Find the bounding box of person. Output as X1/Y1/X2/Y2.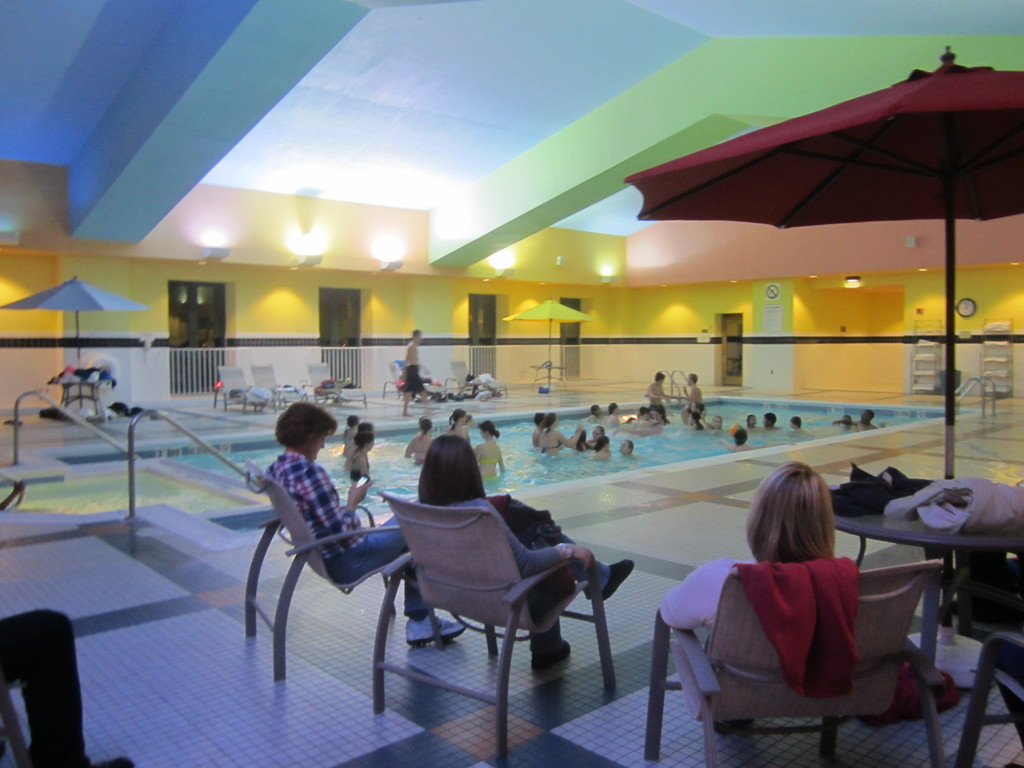
417/428/636/671.
